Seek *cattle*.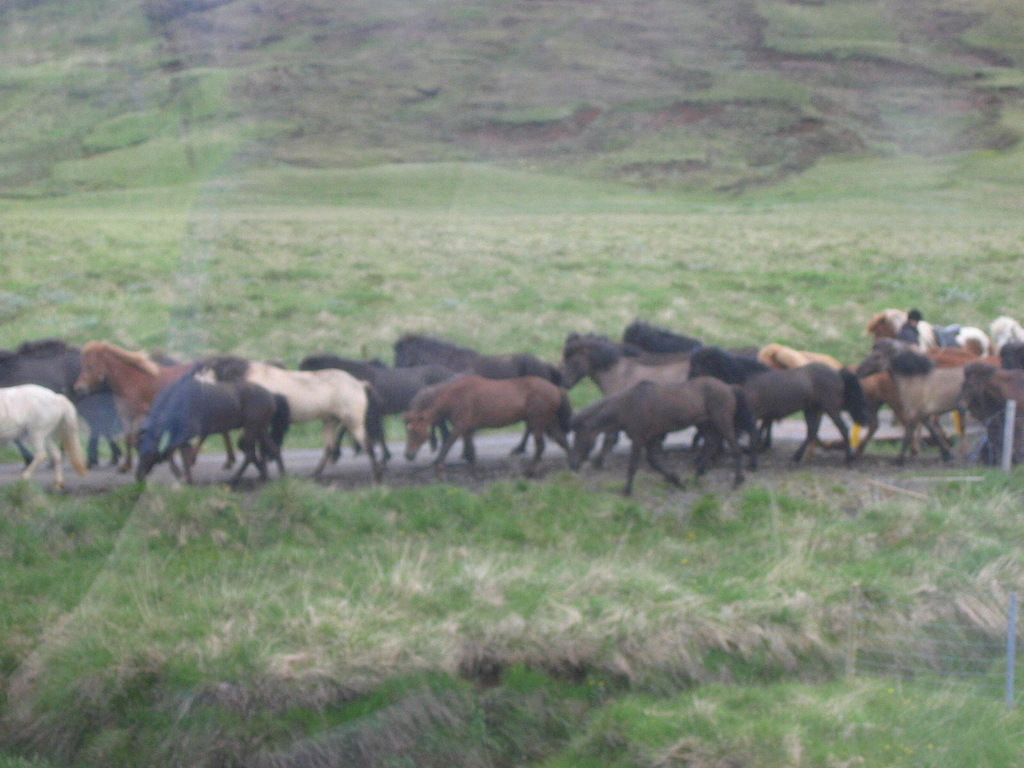
x1=298, y1=353, x2=470, y2=467.
